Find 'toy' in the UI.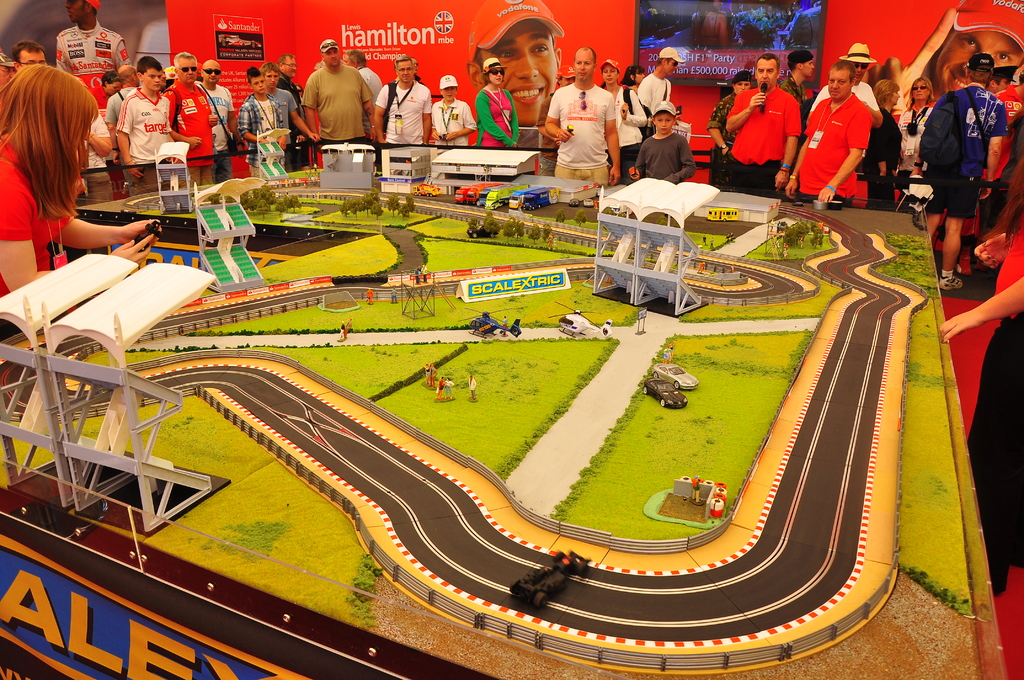
UI element at 344, 318, 354, 337.
